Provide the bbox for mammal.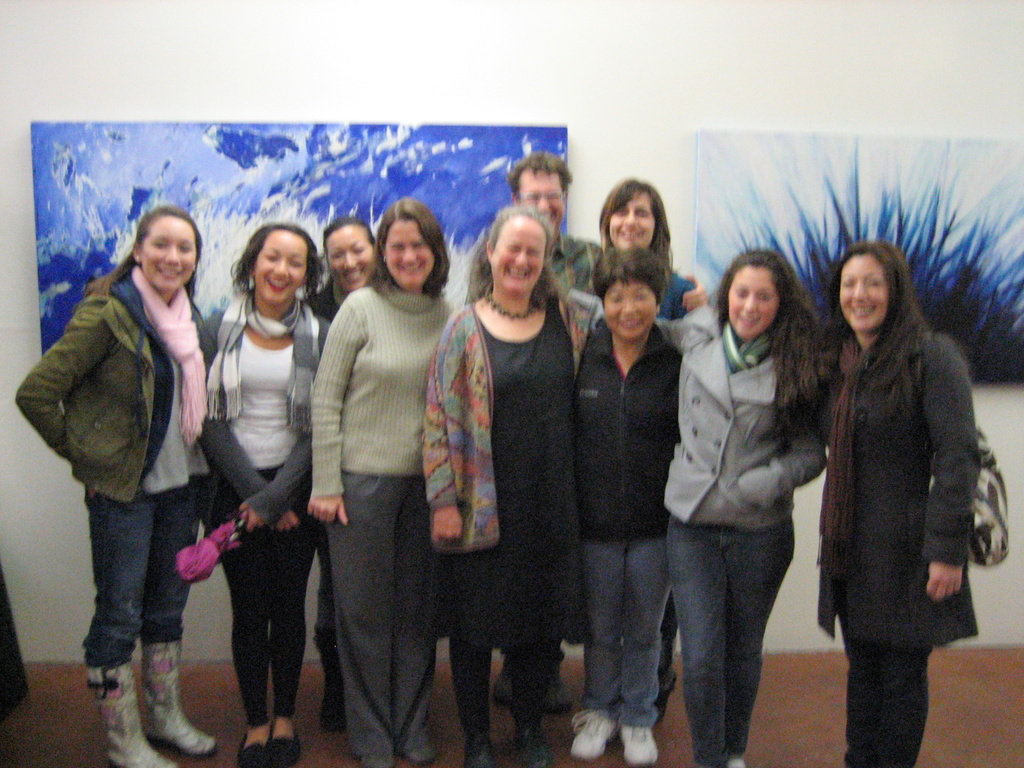
x1=824 y1=234 x2=974 y2=767.
